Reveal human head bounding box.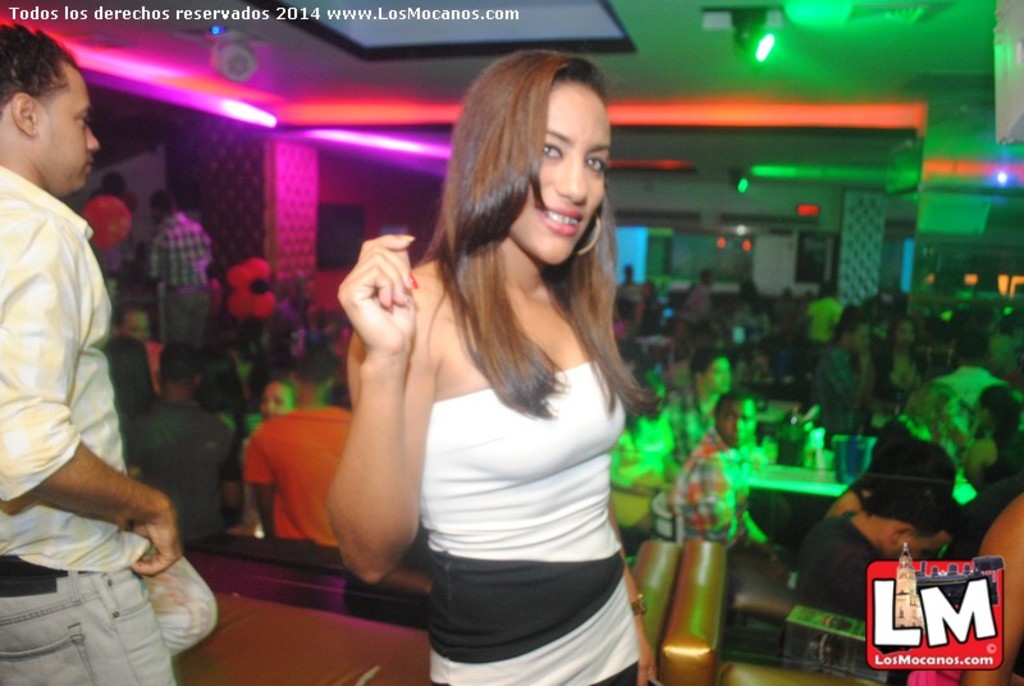
Revealed: 623/265/637/278.
